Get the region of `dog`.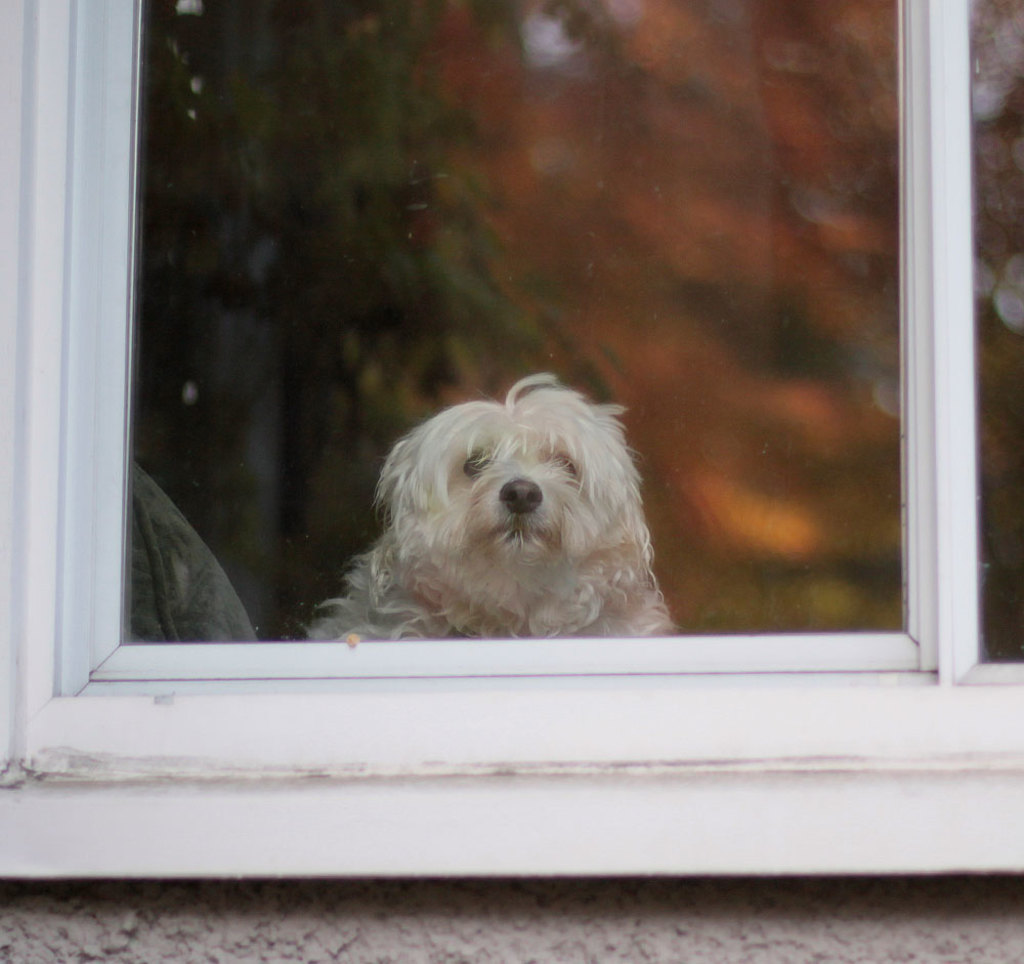
<bbox>307, 376, 677, 642</bbox>.
